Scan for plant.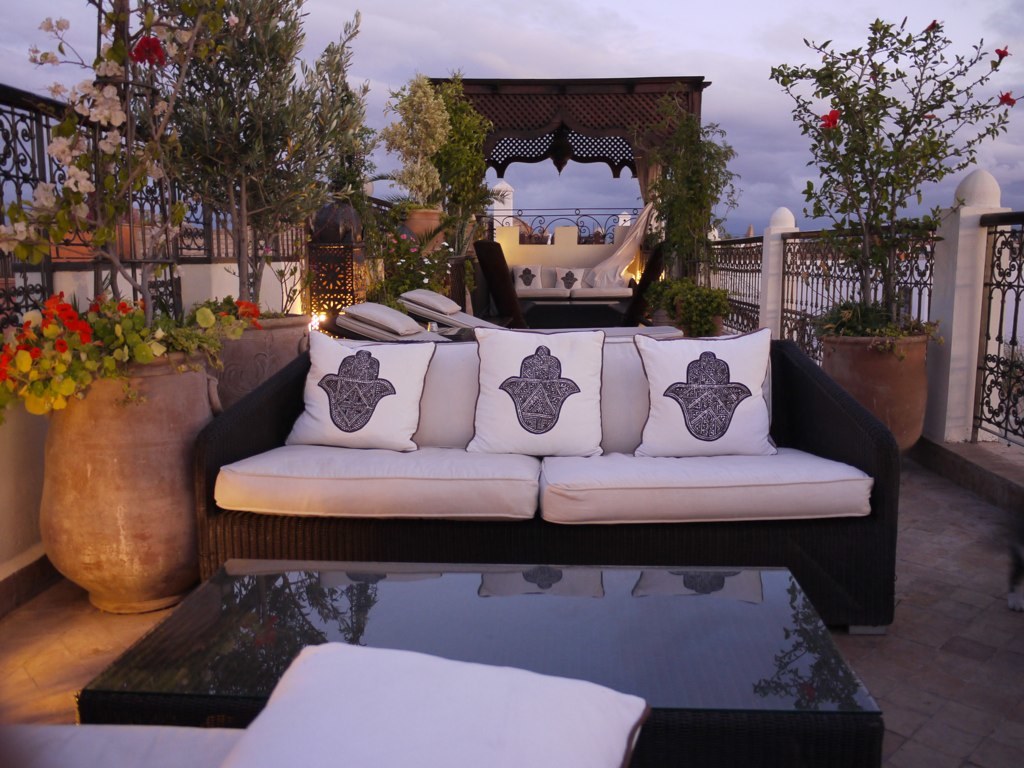
Scan result: l=770, t=32, r=989, b=425.
